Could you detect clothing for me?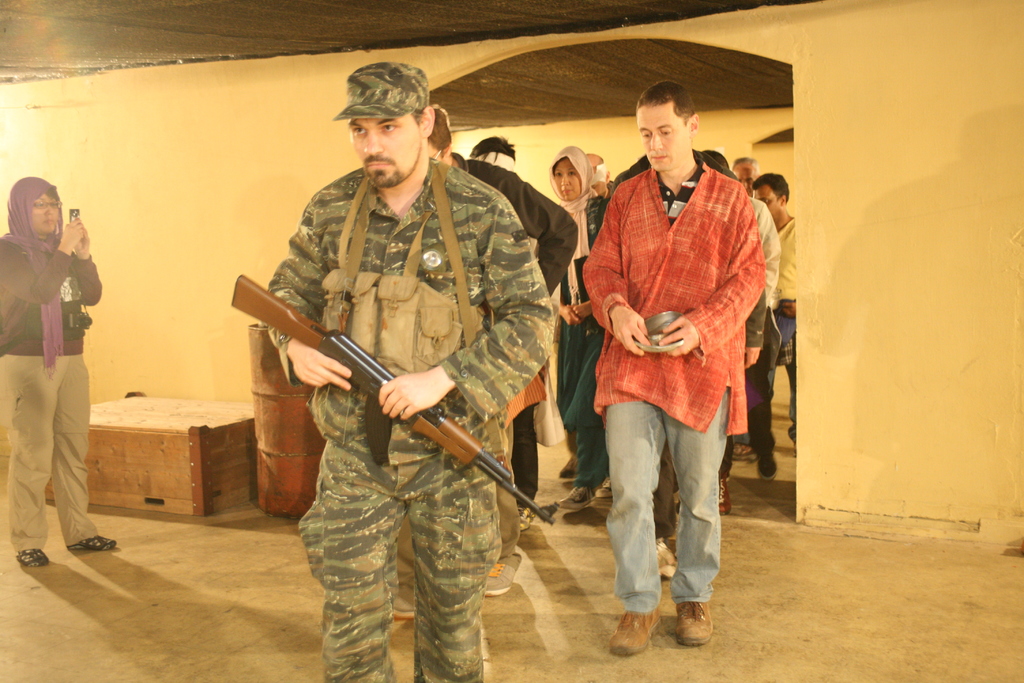
Detection result: 8/189/103/550.
